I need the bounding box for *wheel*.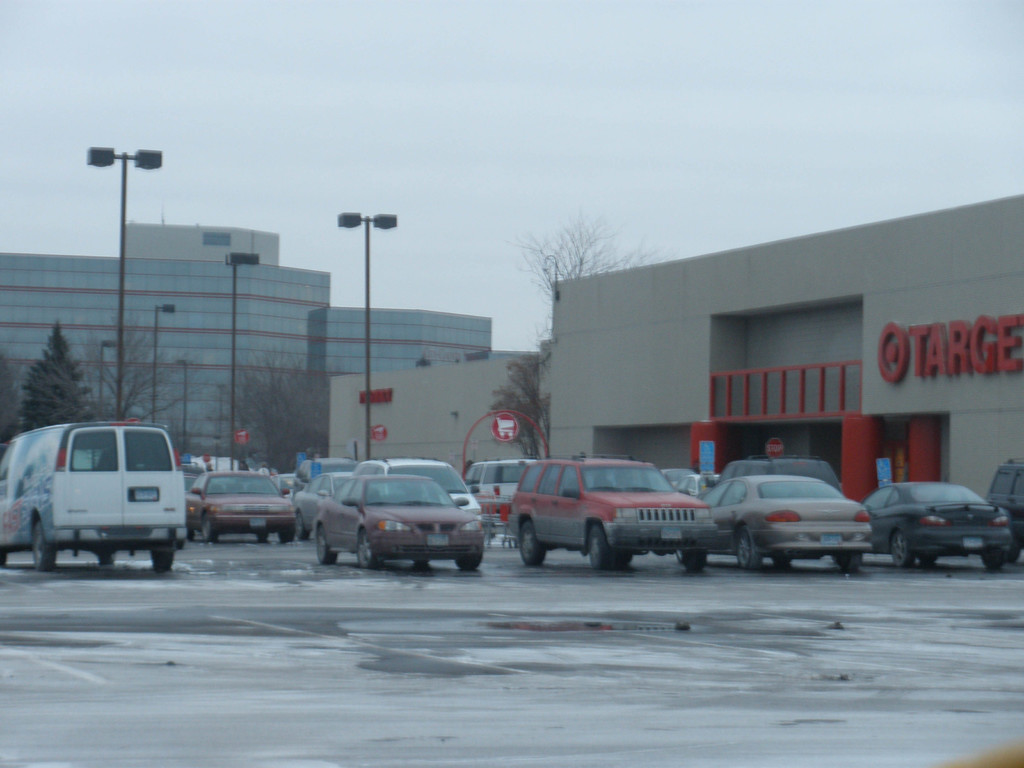
Here it is: (275,528,294,545).
